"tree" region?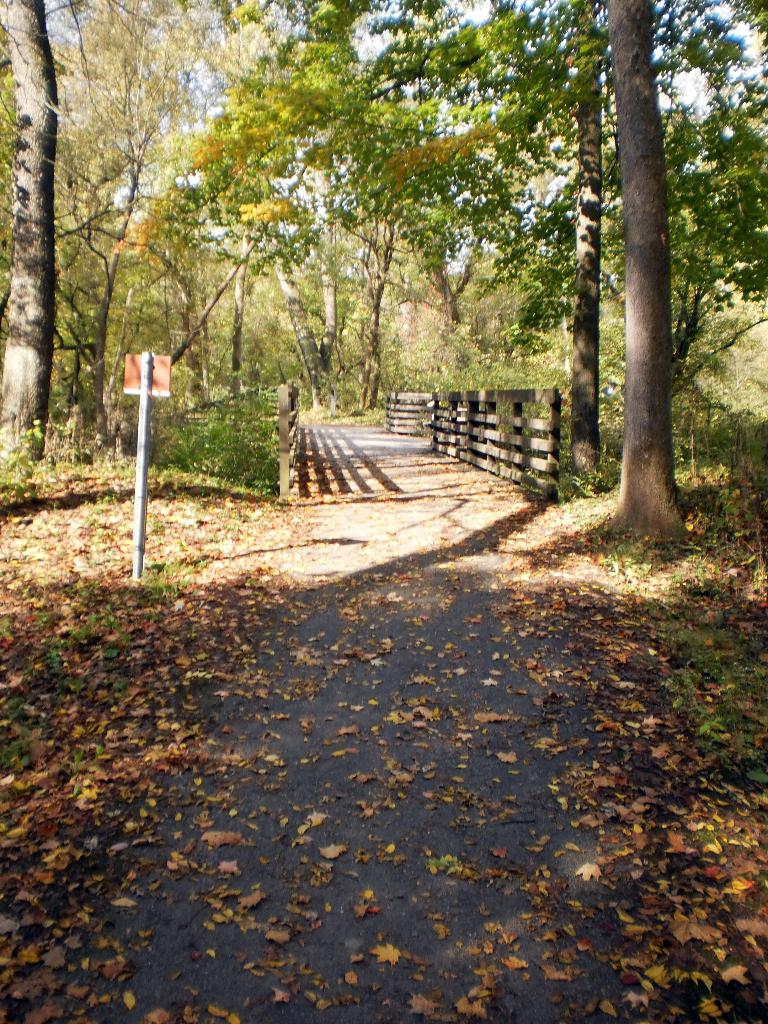
135, 0, 250, 396
